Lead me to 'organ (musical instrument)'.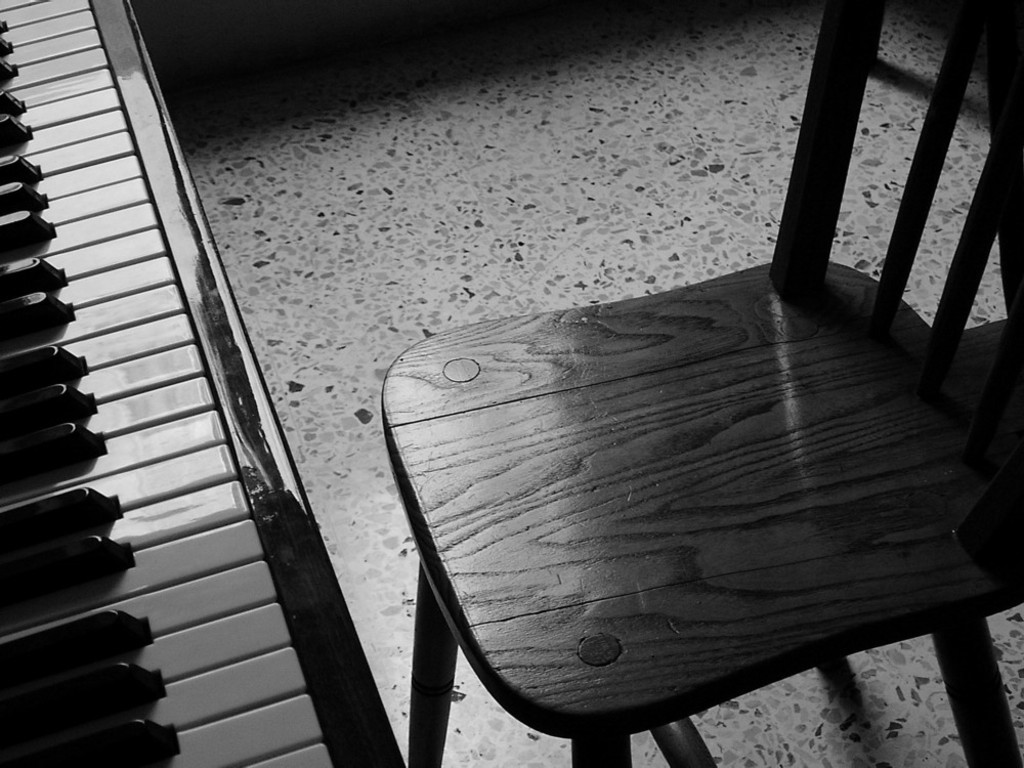
Lead to 8/0/368/743.
